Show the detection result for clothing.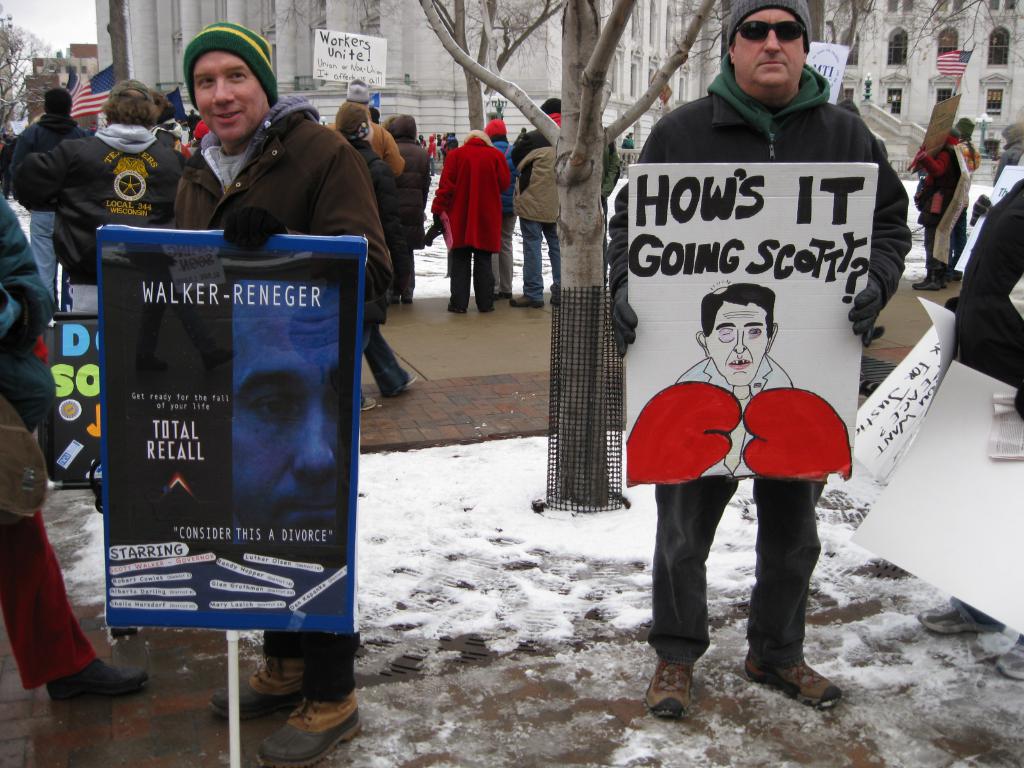
911 150 956 269.
